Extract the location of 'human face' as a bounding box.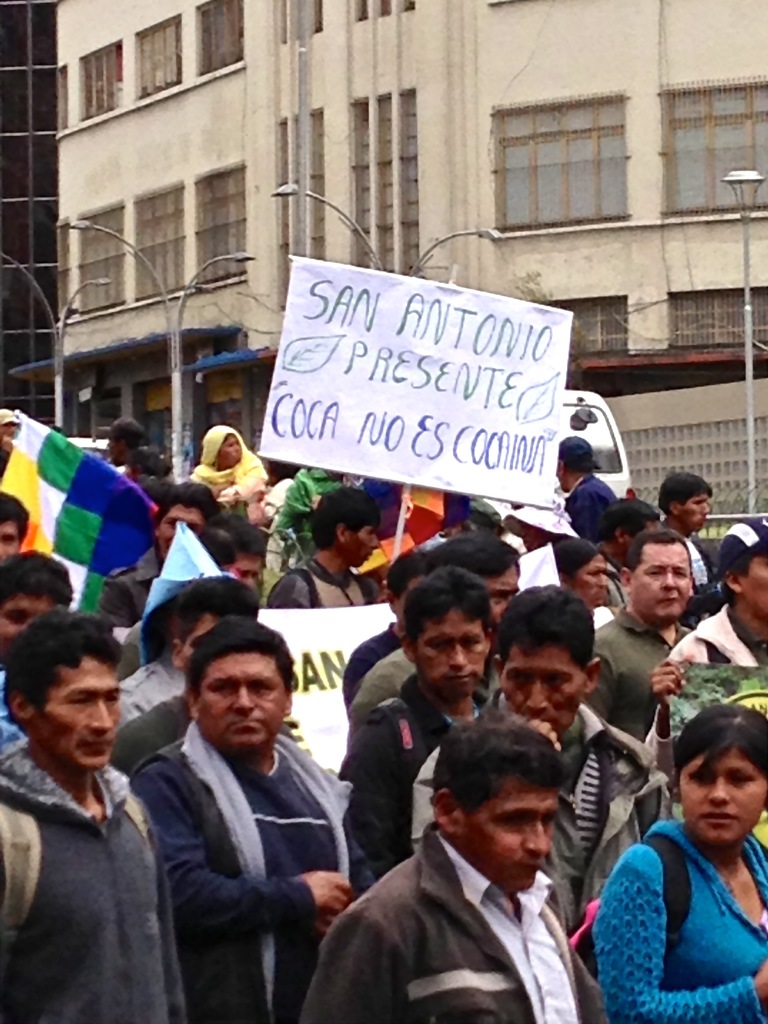
l=570, t=554, r=609, b=607.
